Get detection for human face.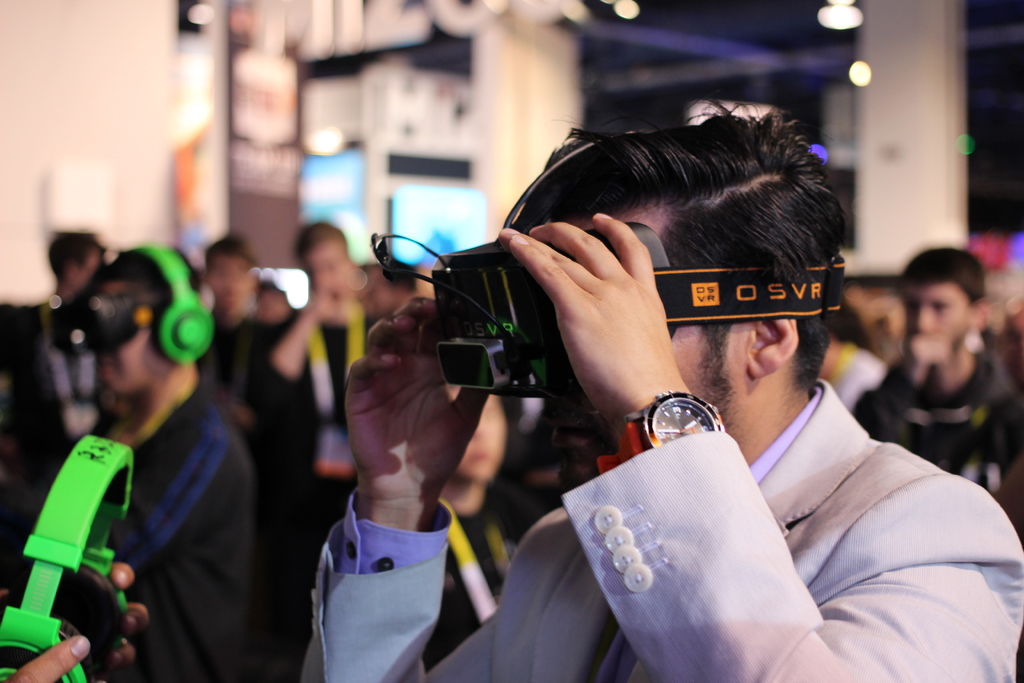
Detection: (453, 397, 508, 479).
